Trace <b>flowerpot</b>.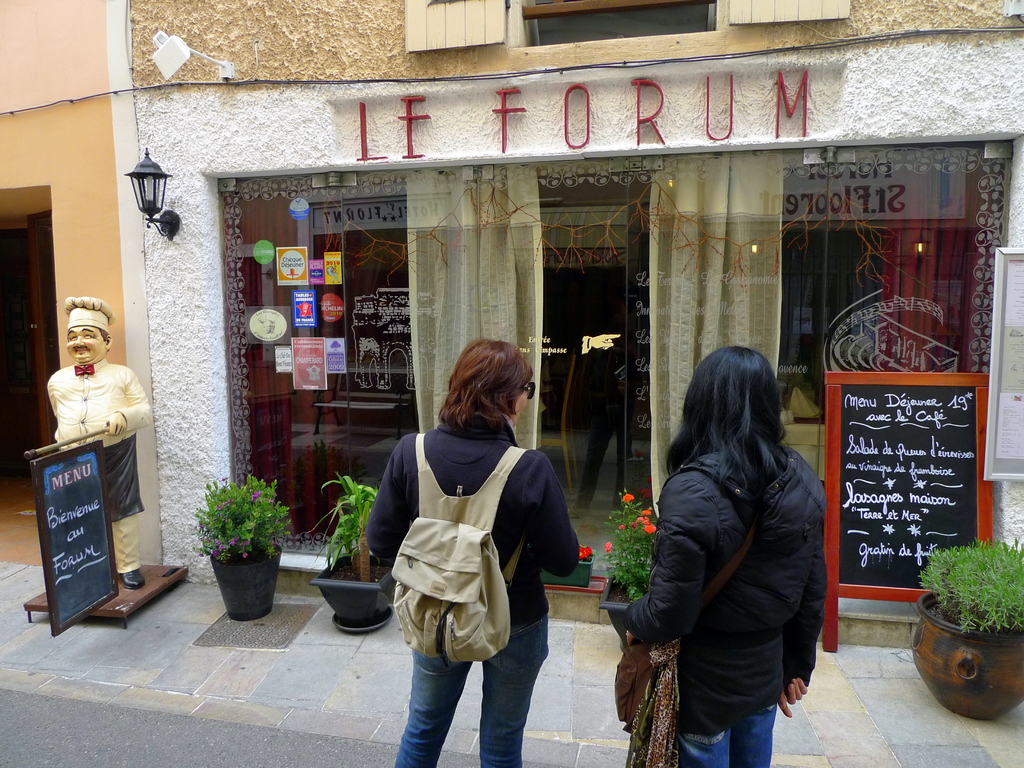
Traced to [left=300, top=553, right=388, bottom=631].
